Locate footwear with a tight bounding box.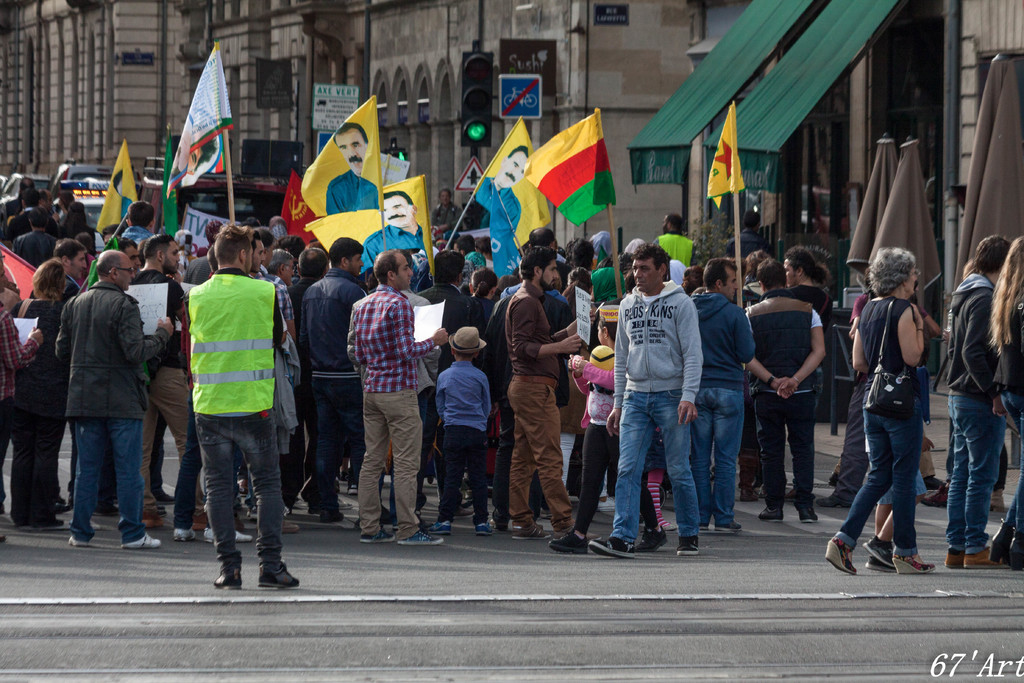
select_region(547, 532, 594, 557).
